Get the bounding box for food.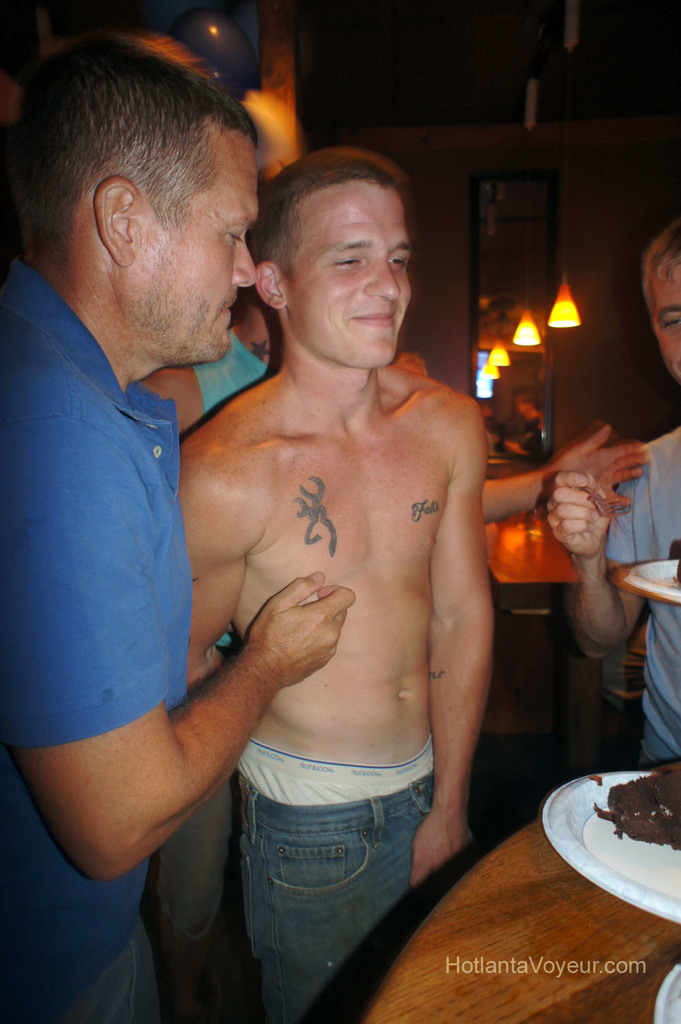
(left=591, top=766, right=680, bottom=841).
